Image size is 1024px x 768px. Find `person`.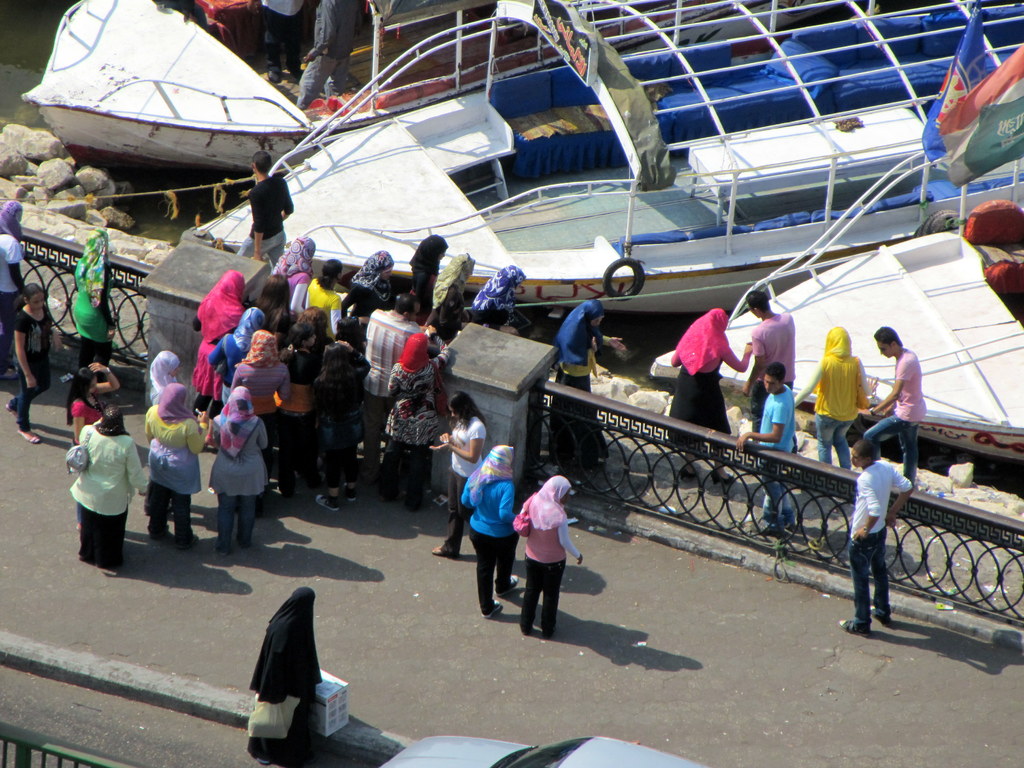
668,305,753,485.
